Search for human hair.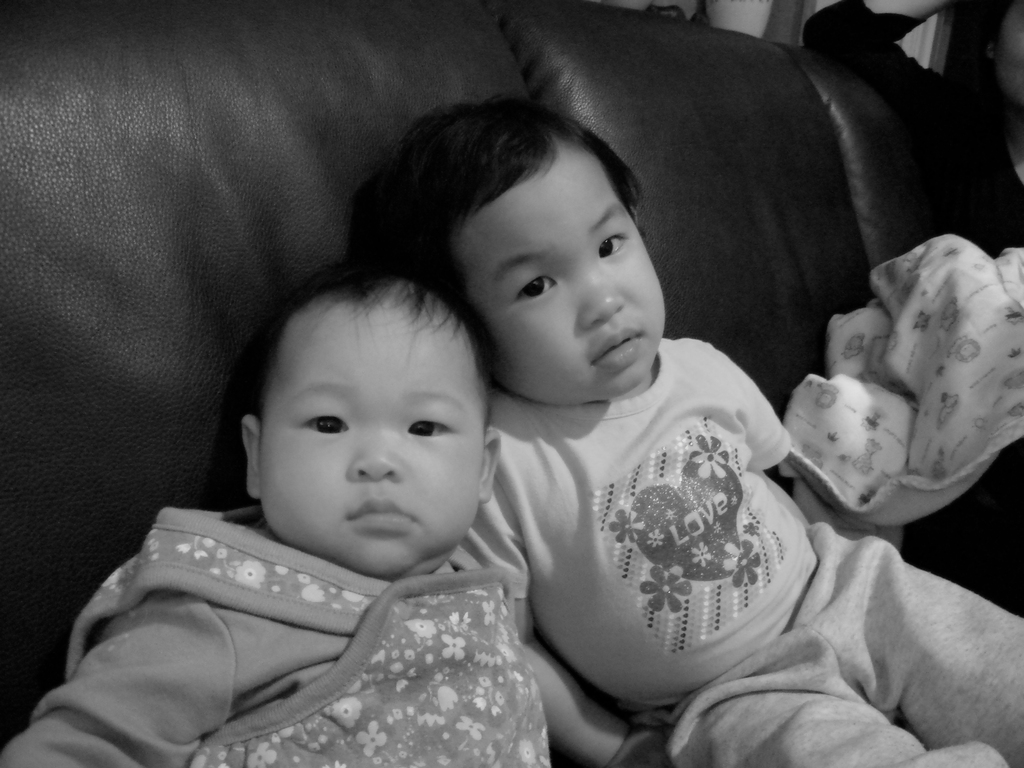
Found at 330,98,646,320.
